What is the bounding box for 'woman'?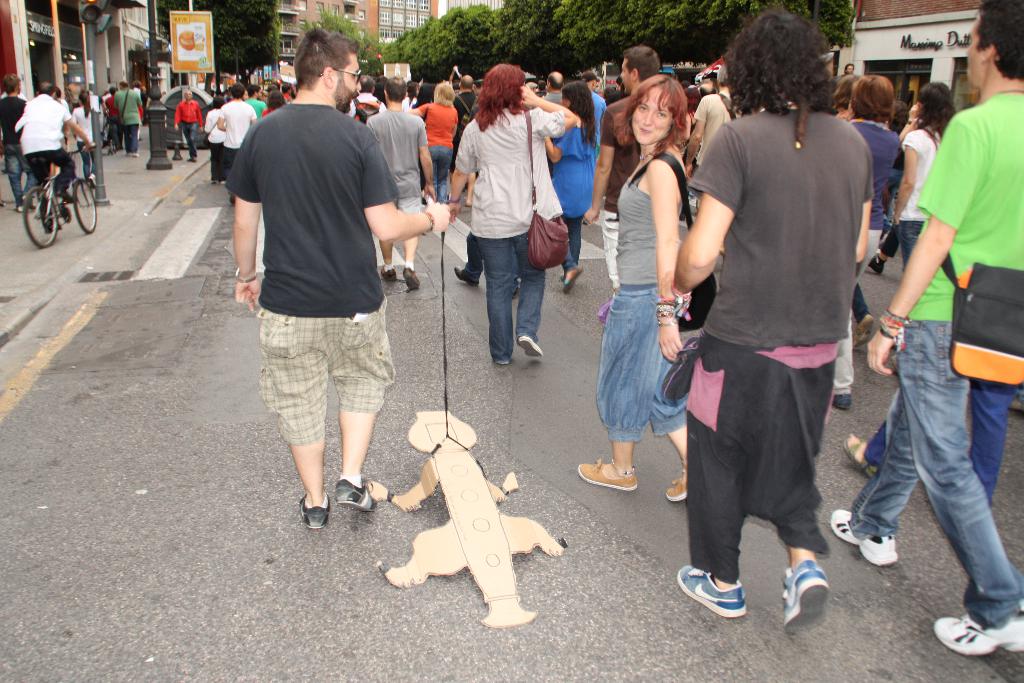
[831, 78, 904, 408].
